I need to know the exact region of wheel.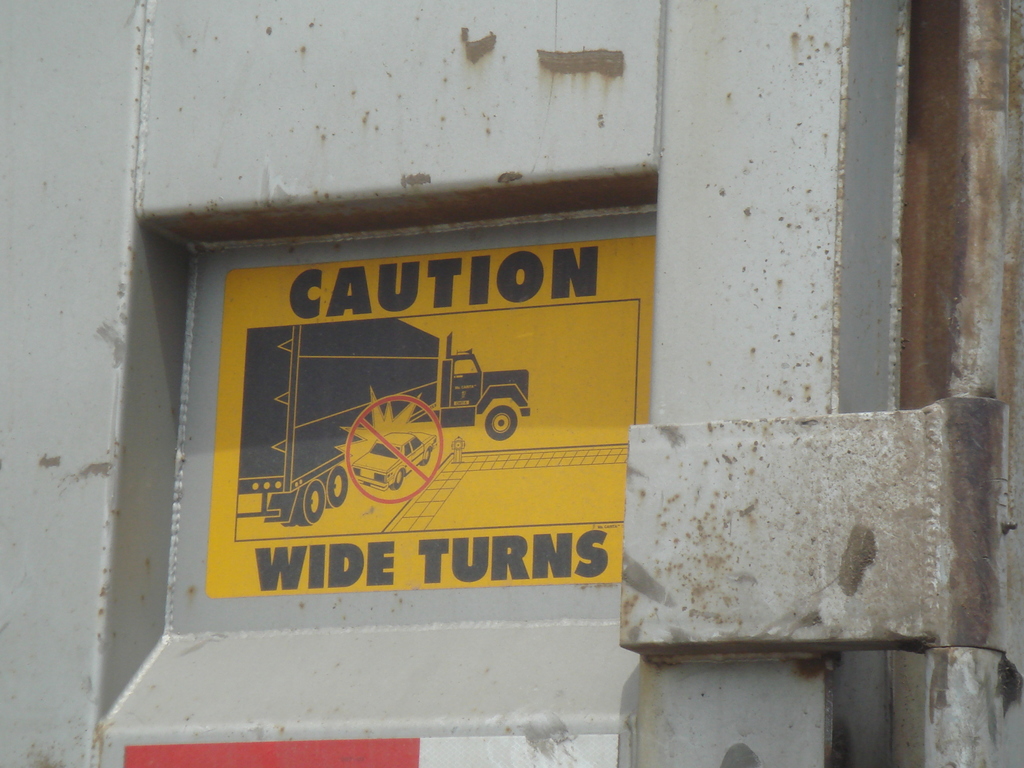
Region: bbox=(321, 466, 348, 507).
